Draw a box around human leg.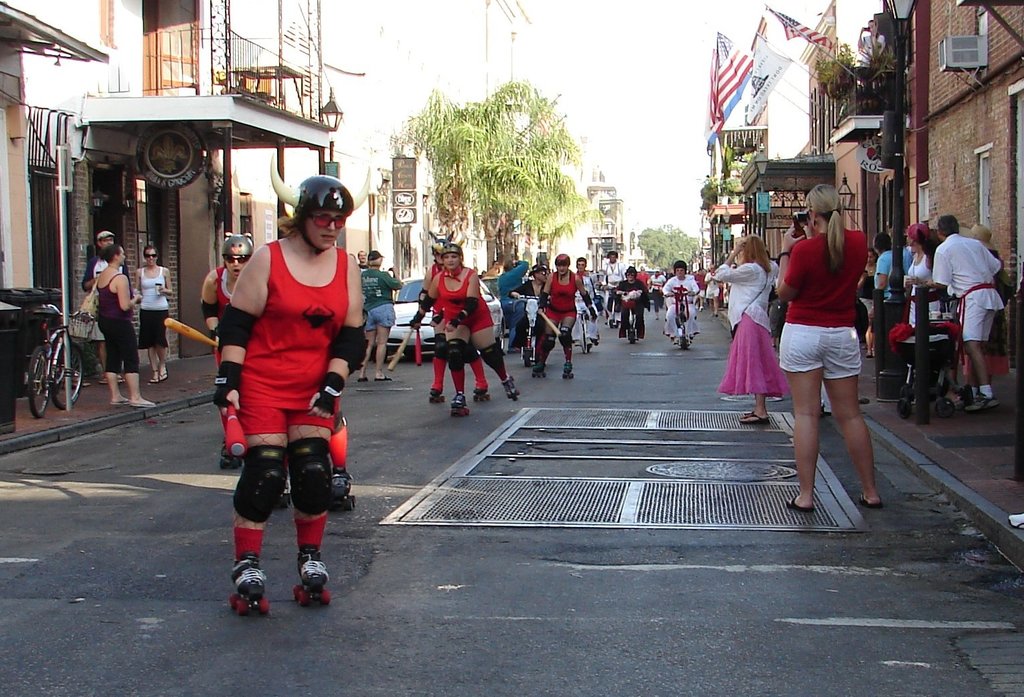
[828, 332, 884, 502].
